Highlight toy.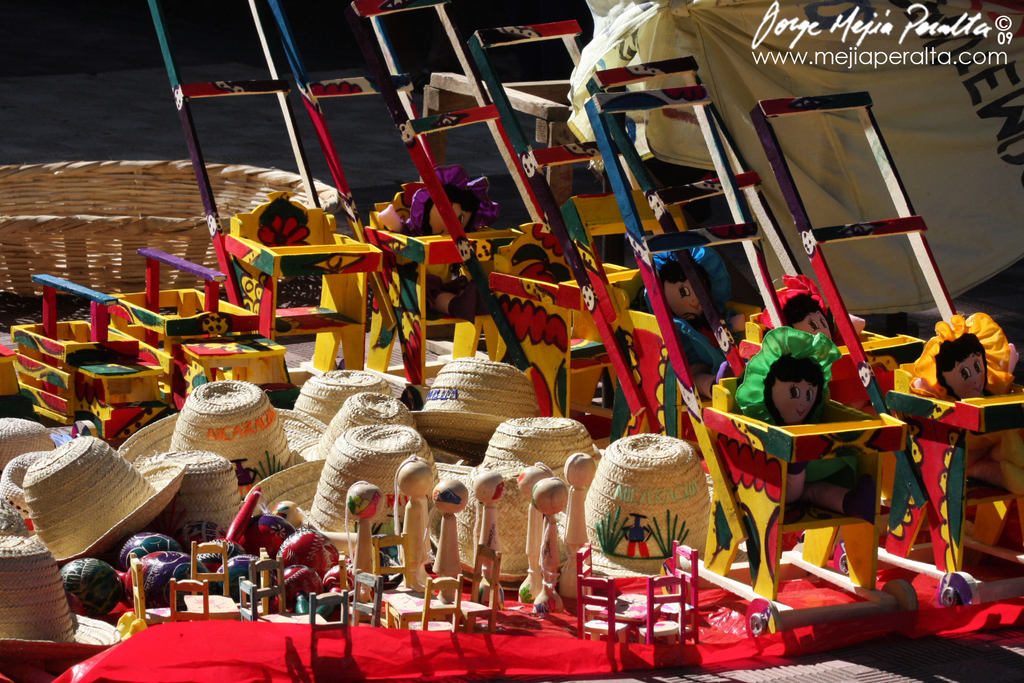
Highlighted region: <box>535,26,817,447</box>.
